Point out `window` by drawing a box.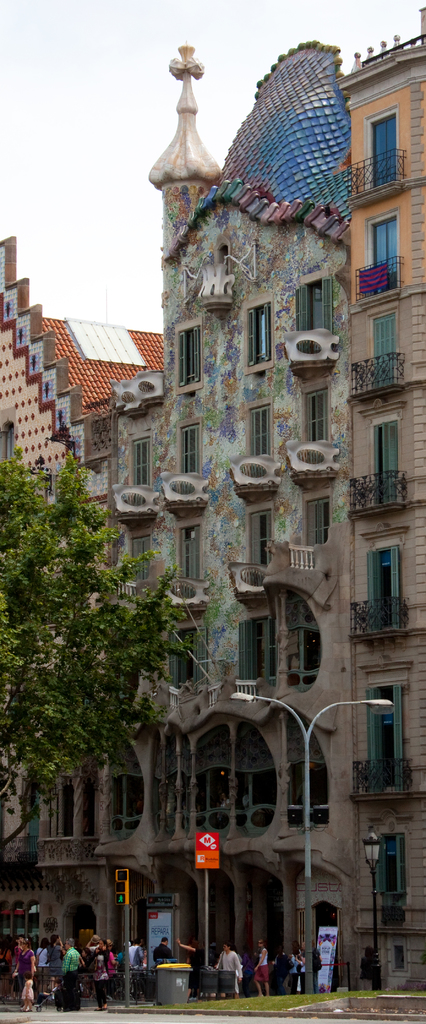
bbox=[243, 406, 279, 465].
